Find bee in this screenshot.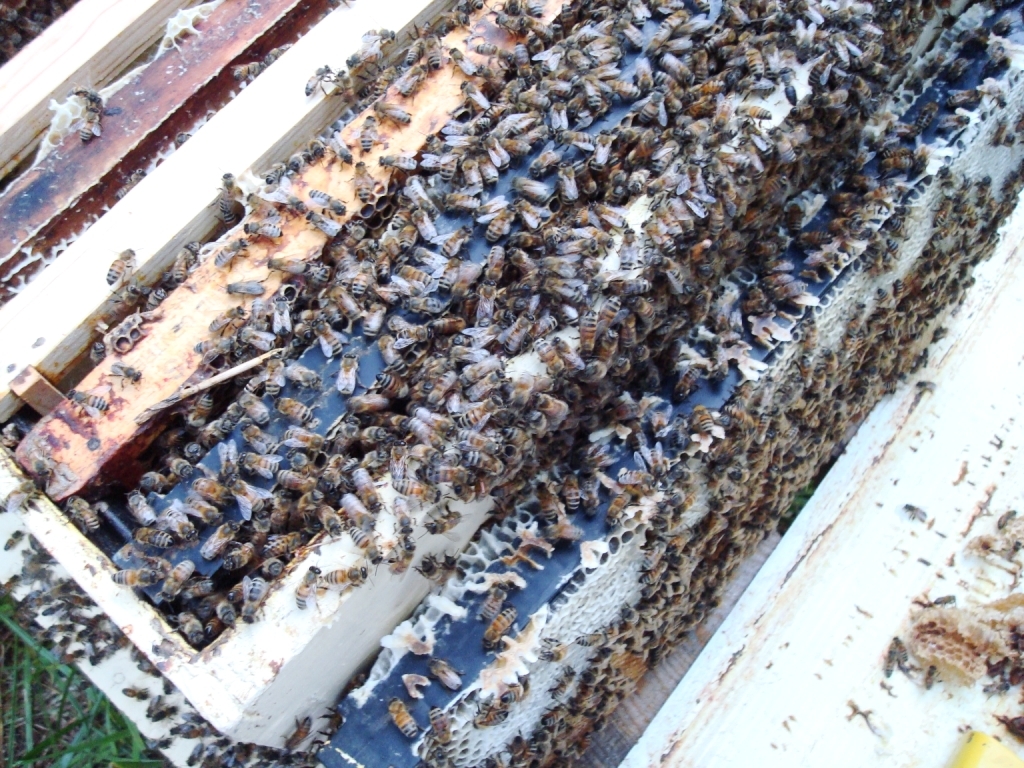
The bounding box for bee is left=707, top=30, right=732, bottom=54.
